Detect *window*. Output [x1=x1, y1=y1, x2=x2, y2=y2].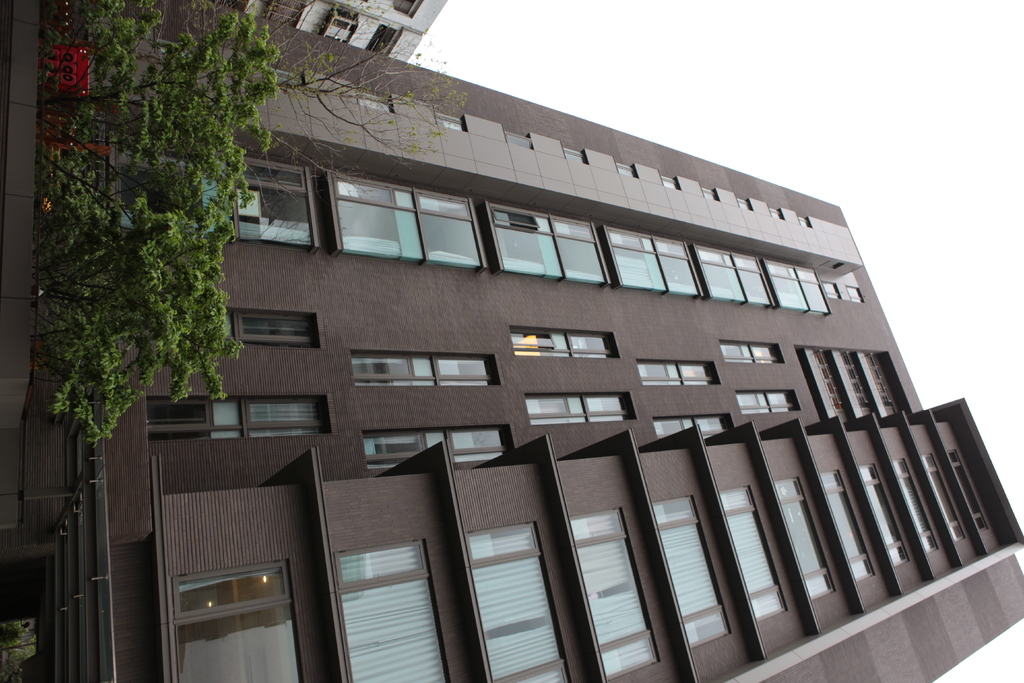
[x1=330, y1=172, x2=481, y2=274].
